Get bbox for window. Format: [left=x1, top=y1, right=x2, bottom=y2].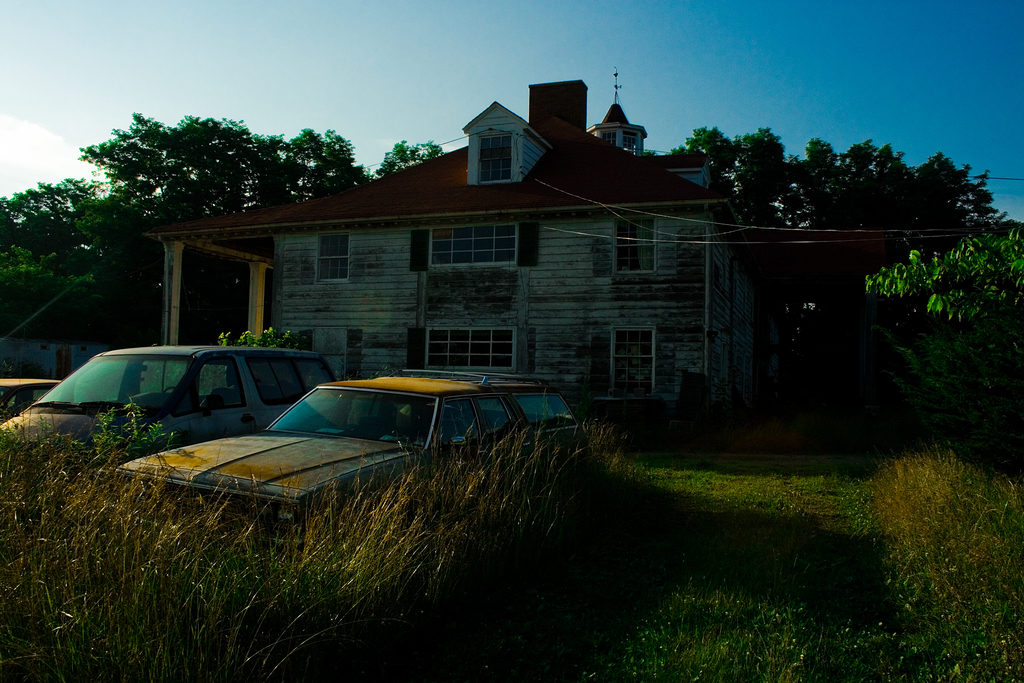
[left=406, top=222, right=538, bottom=274].
